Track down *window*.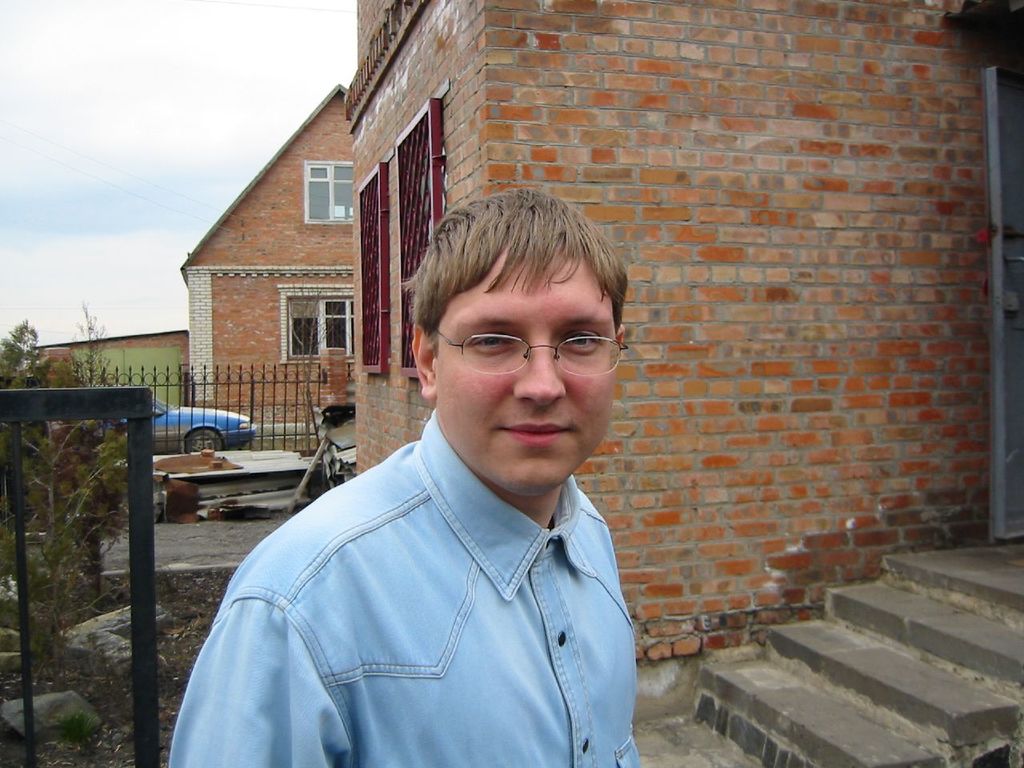
Tracked to (x1=279, y1=283, x2=354, y2=367).
